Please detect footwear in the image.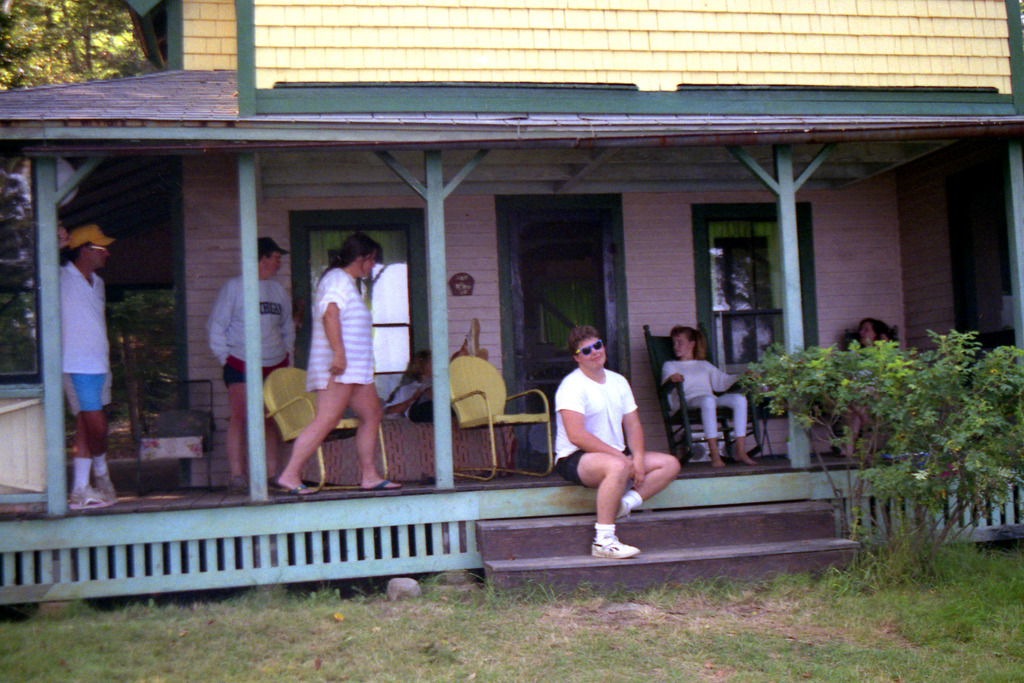
bbox(589, 534, 638, 562).
